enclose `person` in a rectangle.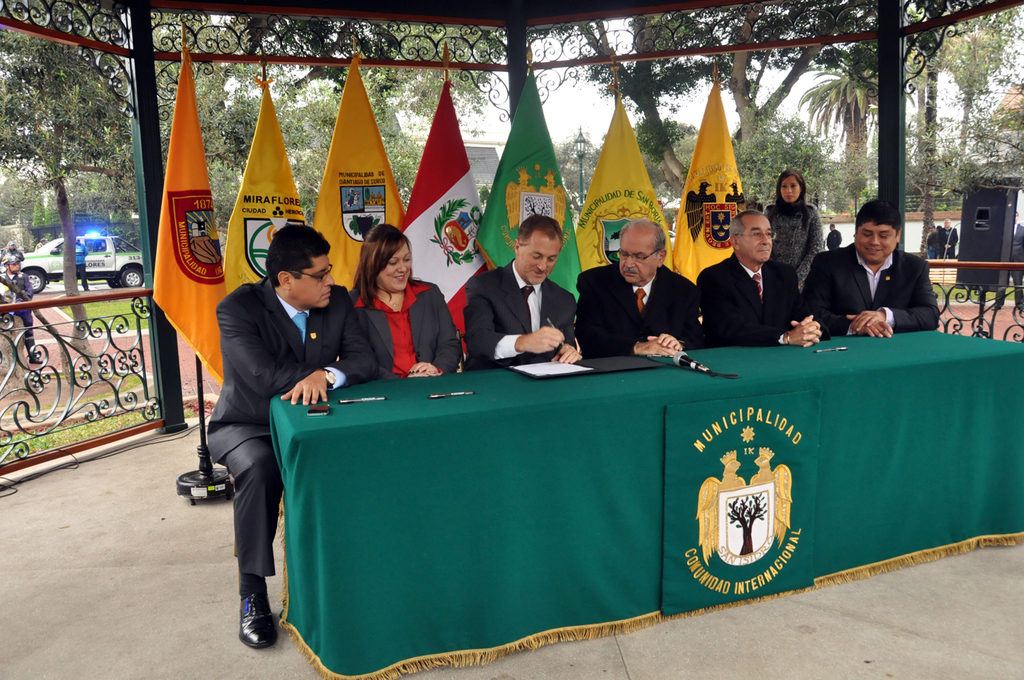
Rect(461, 212, 578, 369).
